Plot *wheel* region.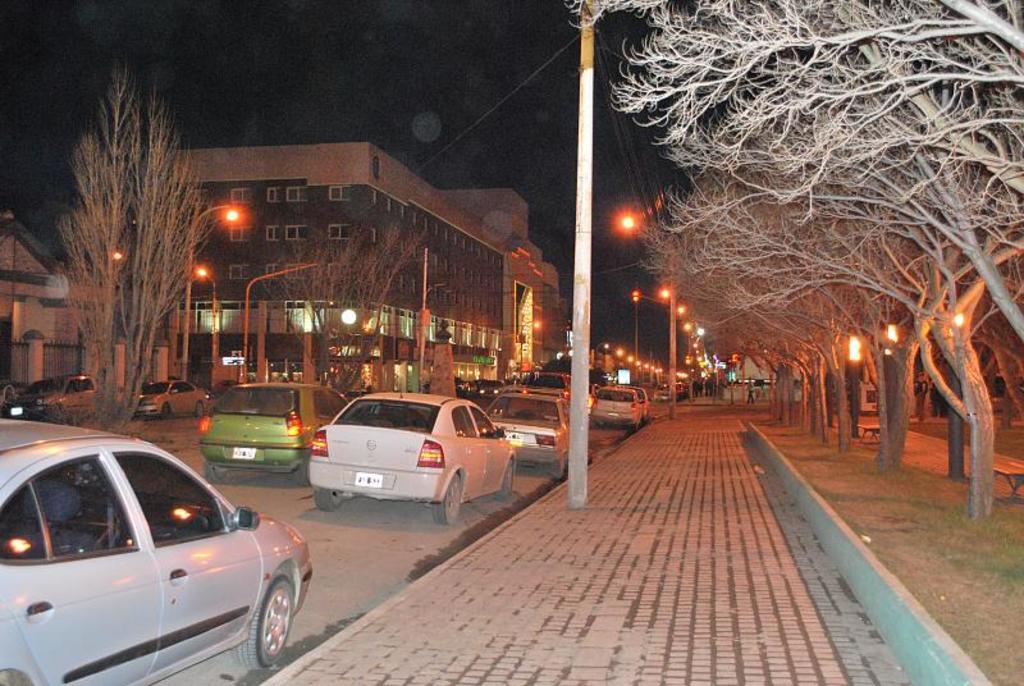
Plotted at <region>315, 486, 346, 512</region>.
